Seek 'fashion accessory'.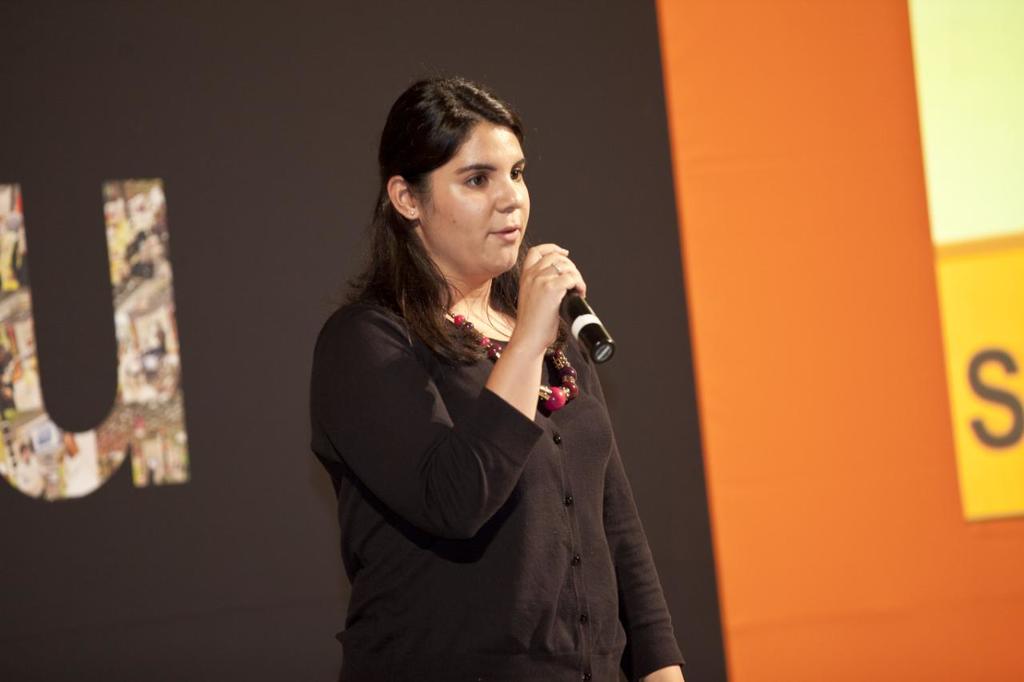
bbox(442, 299, 580, 407).
